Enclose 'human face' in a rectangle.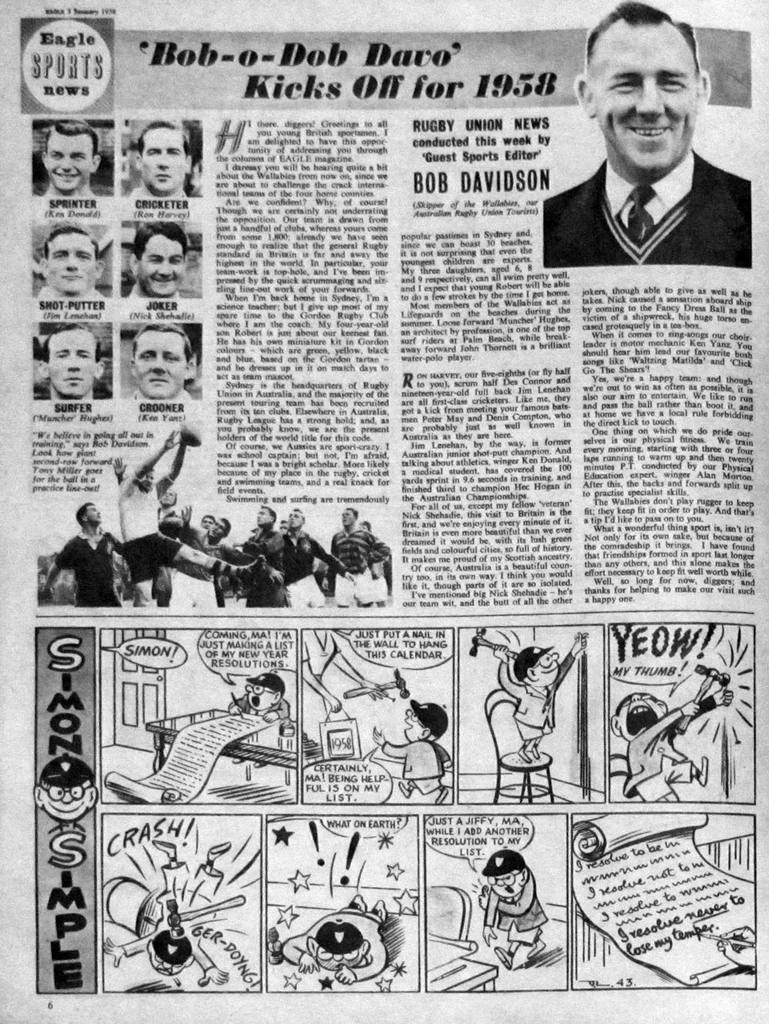
crop(49, 332, 95, 397).
